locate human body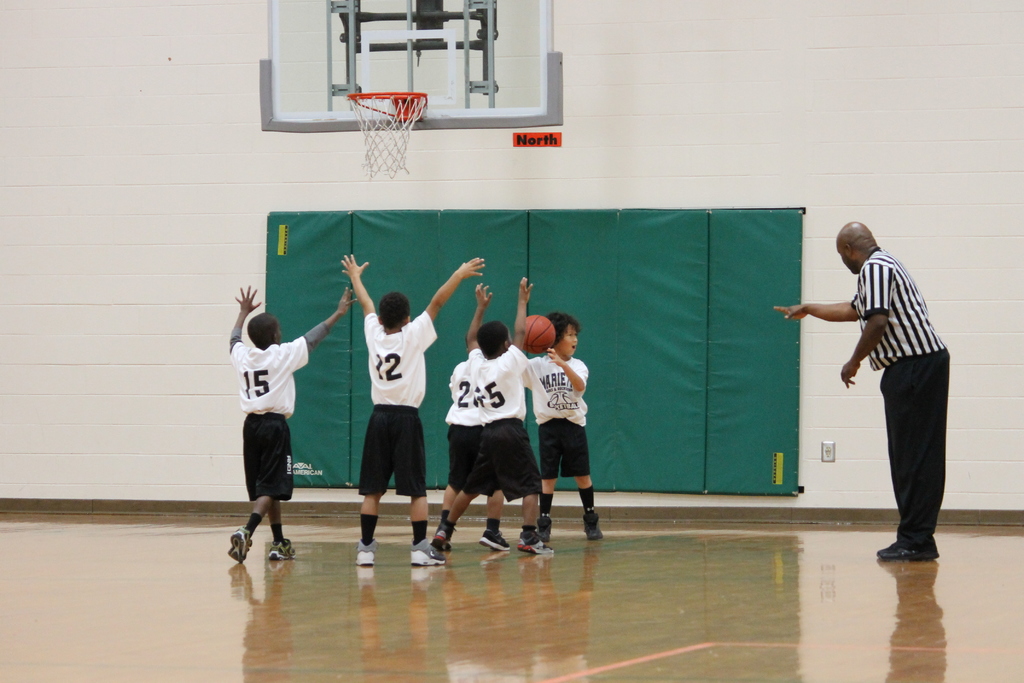
231, 281, 360, 562
